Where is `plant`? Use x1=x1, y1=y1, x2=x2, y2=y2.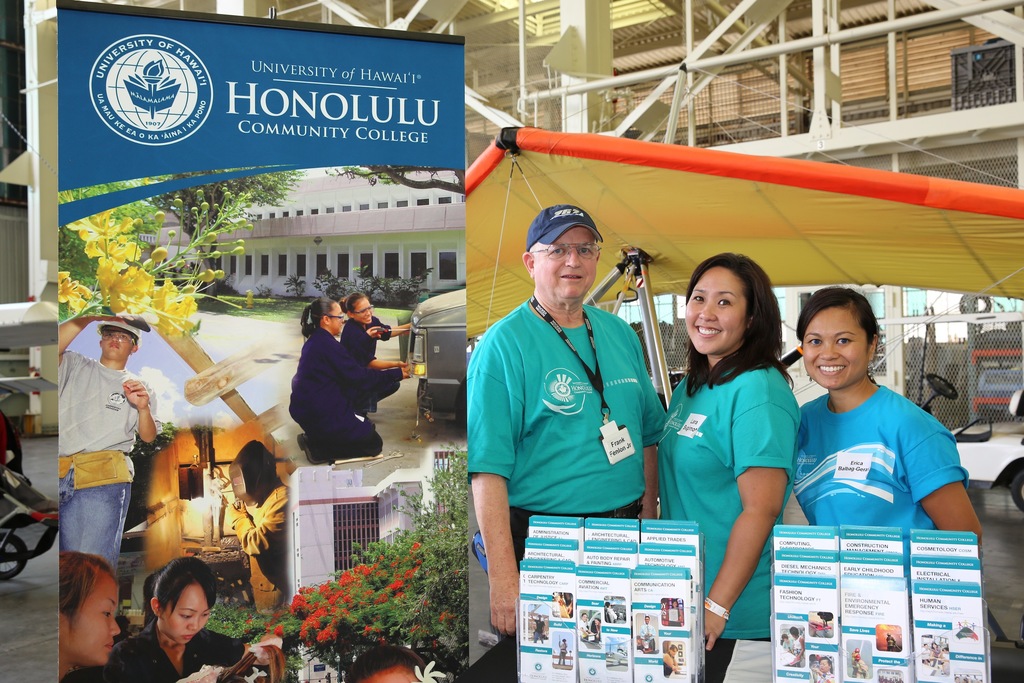
x1=305, y1=268, x2=355, y2=297.
